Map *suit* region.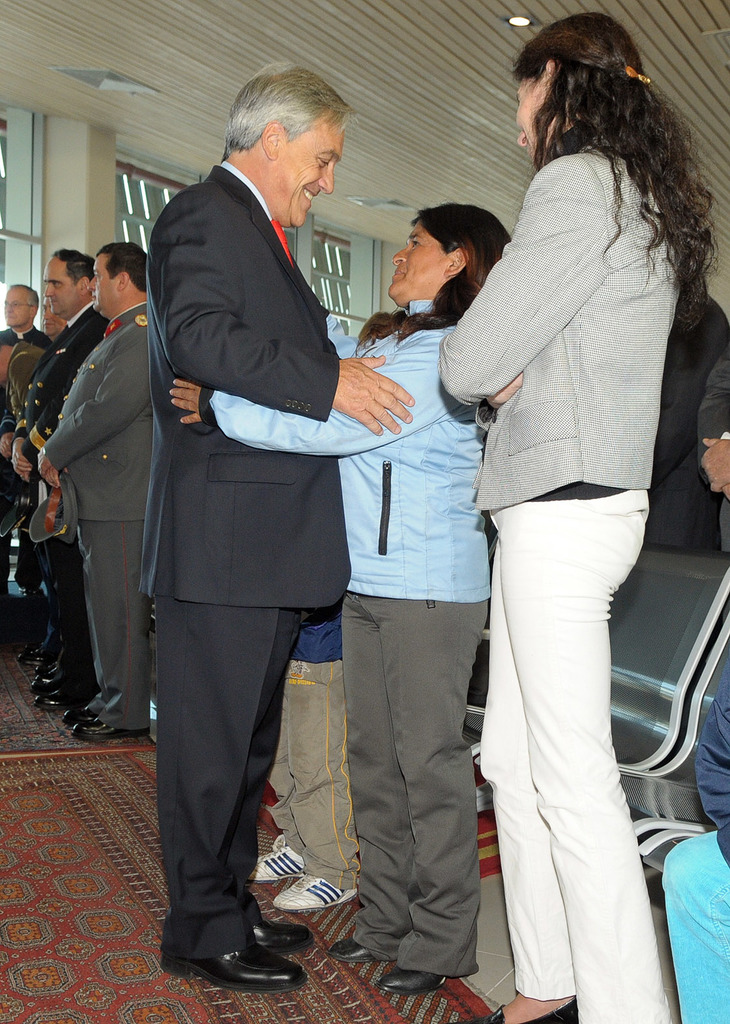
Mapped to {"left": 111, "top": 160, "right": 352, "bottom": 979}.
